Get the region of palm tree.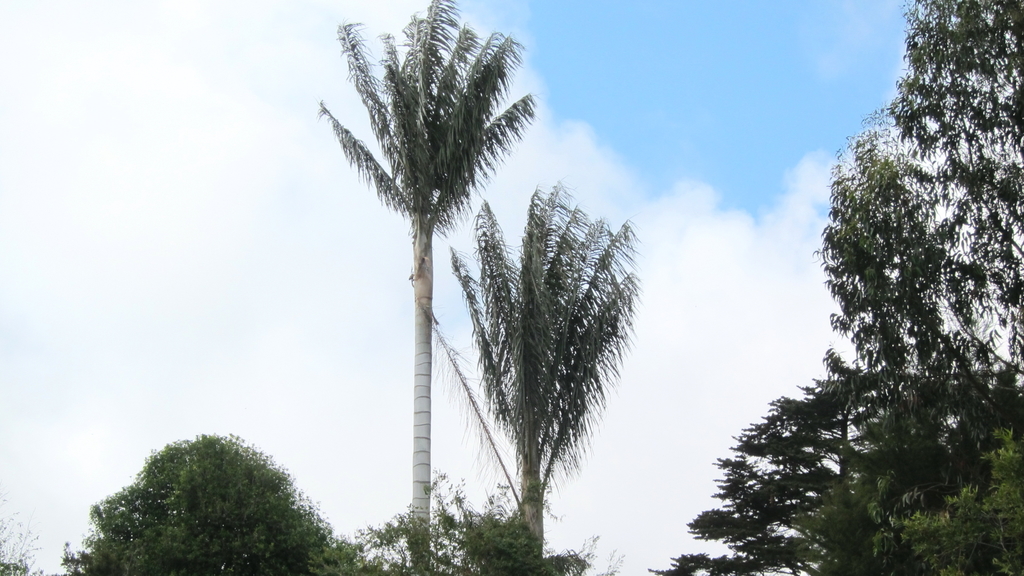
rect(316, 0, 540, 575).
